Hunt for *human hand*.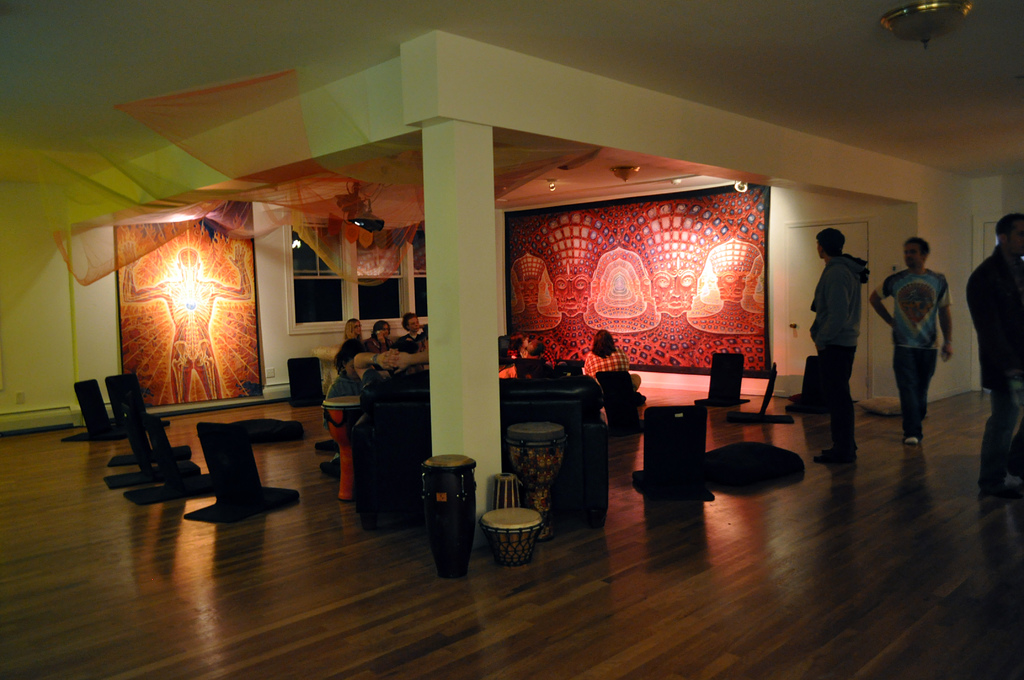
Hunted down at 375 328 386 343.
